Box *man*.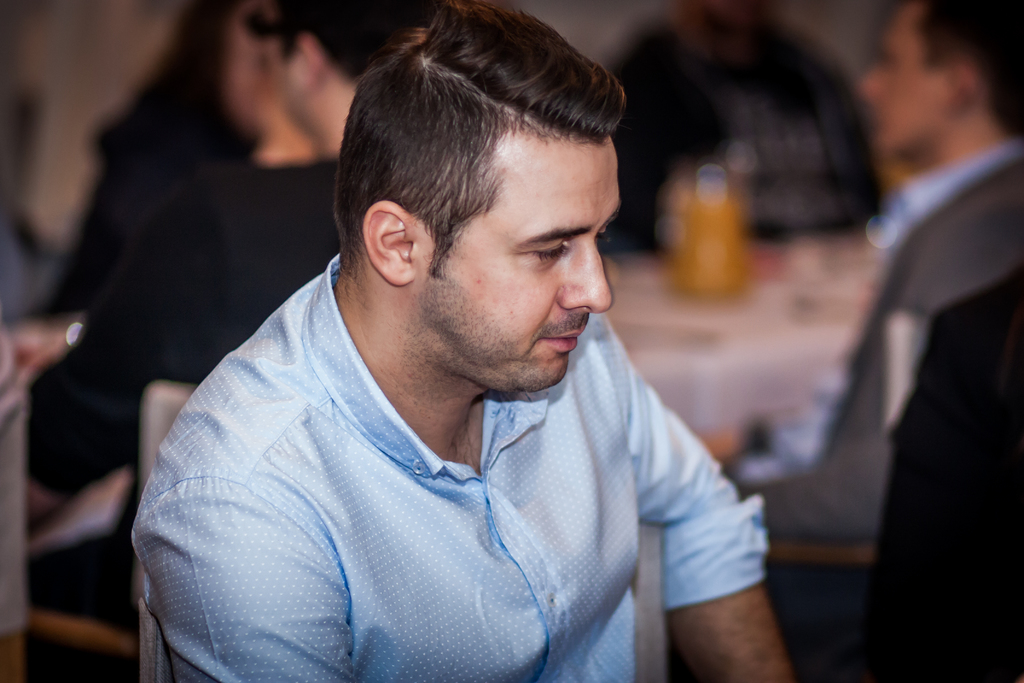
{"left": 131, "top": 3, "right": 794, "bottom": 682}.
